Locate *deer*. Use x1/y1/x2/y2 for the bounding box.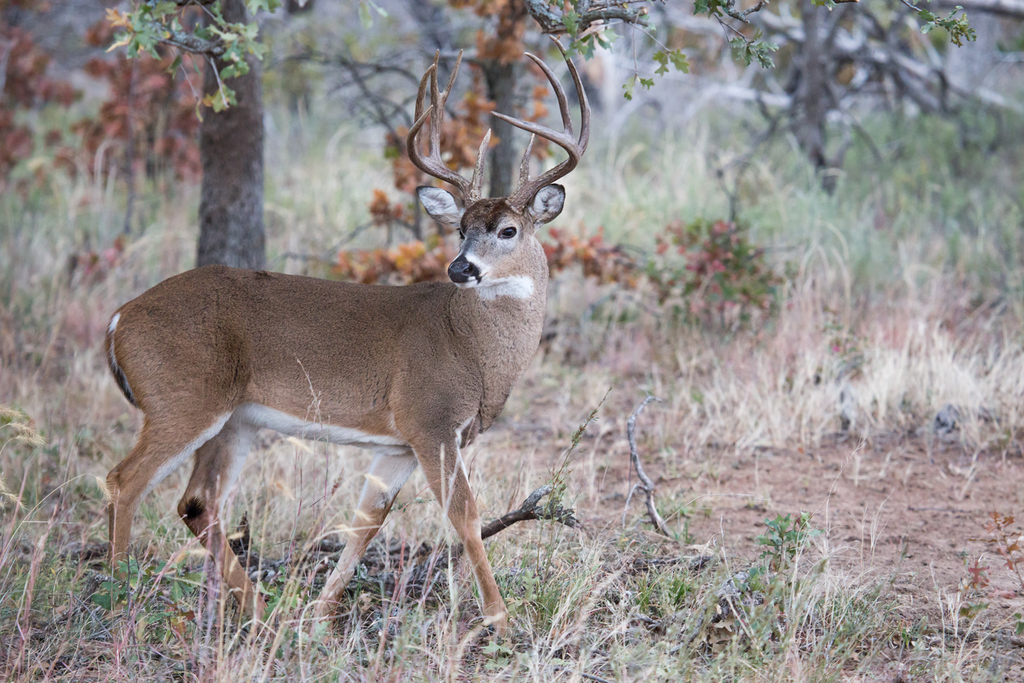
101/33/591/644.
